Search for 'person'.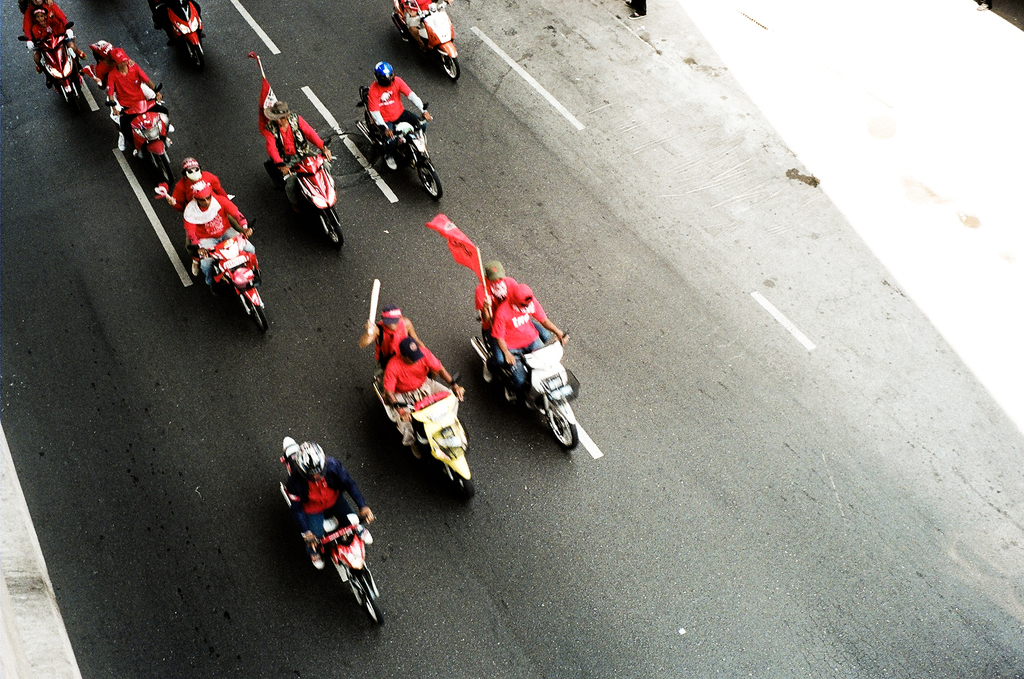
Found at pyautogui.locateOnScreen(359, 56, 435, 164).
